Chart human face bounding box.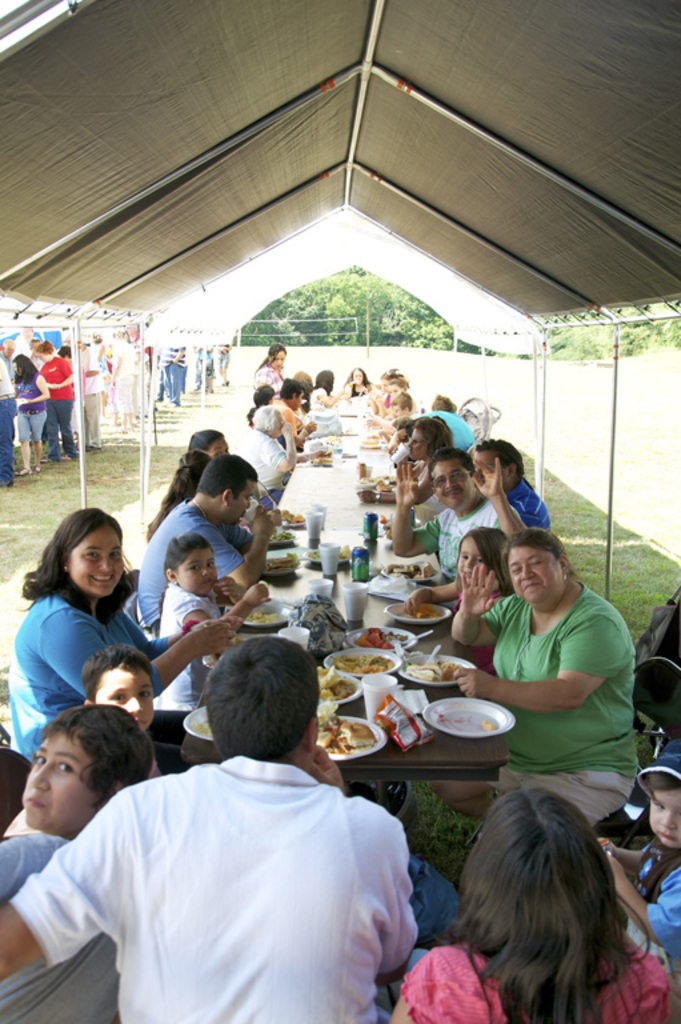
Charted: region(430, 460, 472, 511).
